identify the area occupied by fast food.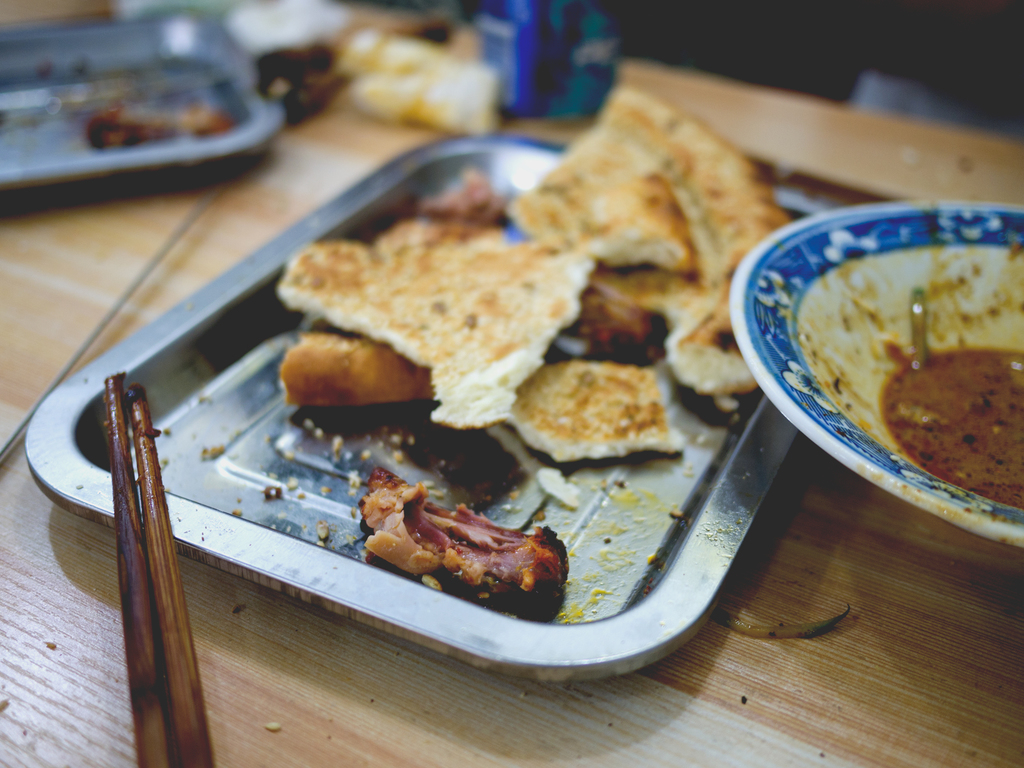
Area: box(355, 461, 568, 622).
